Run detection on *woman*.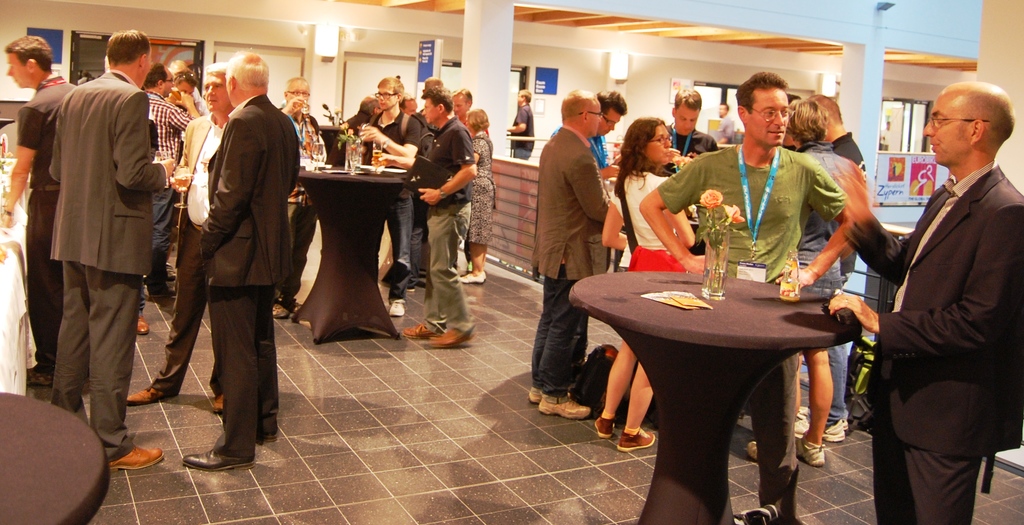
Result: pyautogui.locateOnScreen(749, 100, 852, 466).
